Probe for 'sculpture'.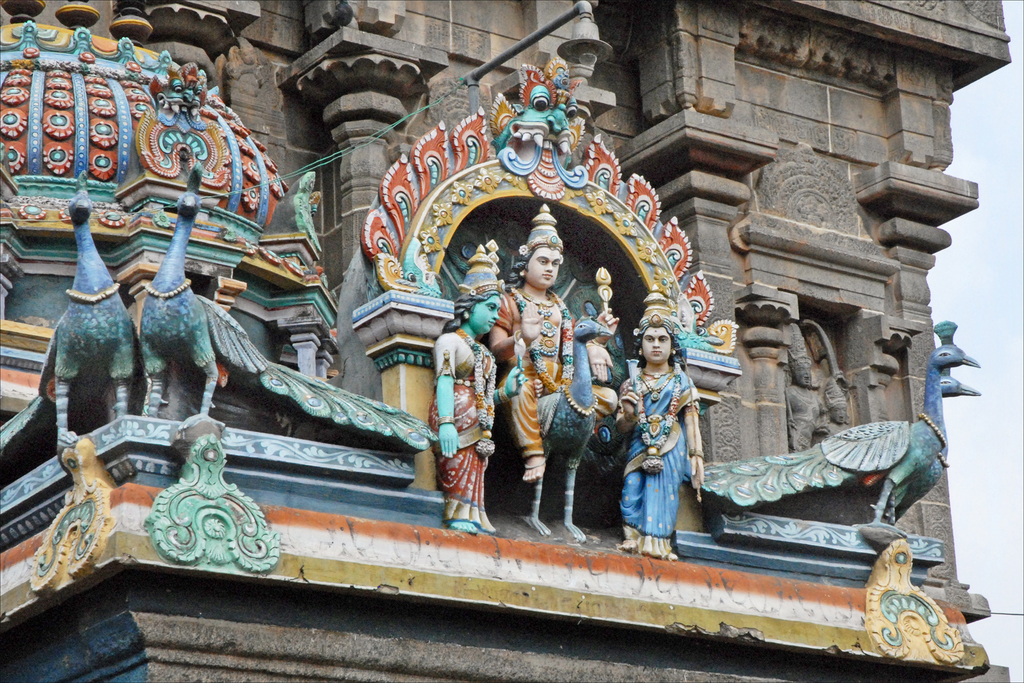
Probe result: [136, 153, 450, 448].
